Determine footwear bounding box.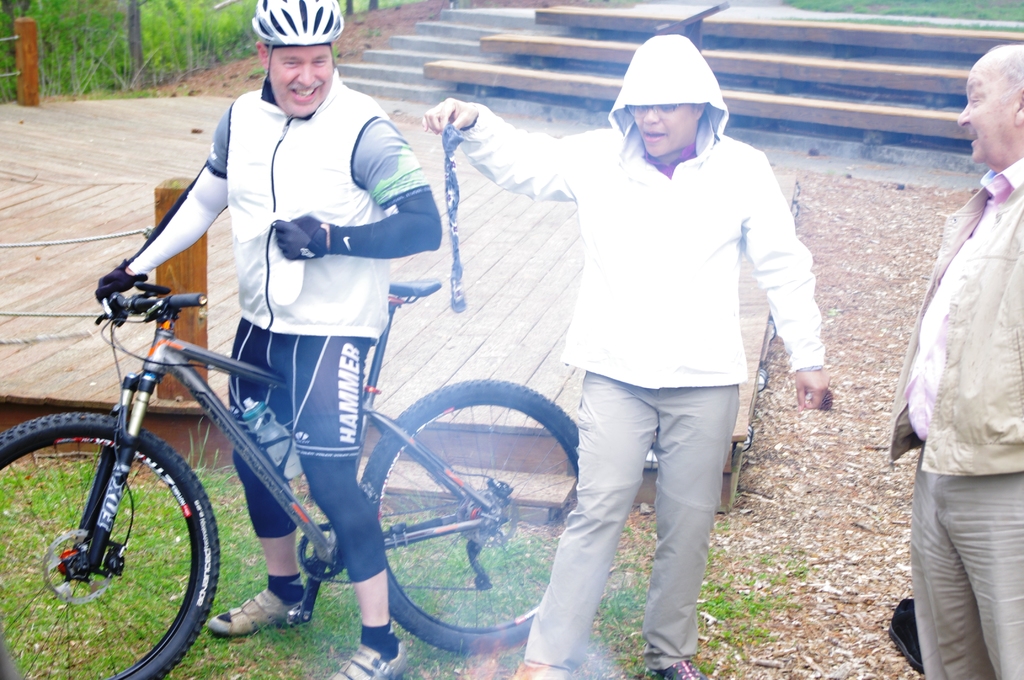
Determined: x1=883 y1=599 x2=924 y2=670.
